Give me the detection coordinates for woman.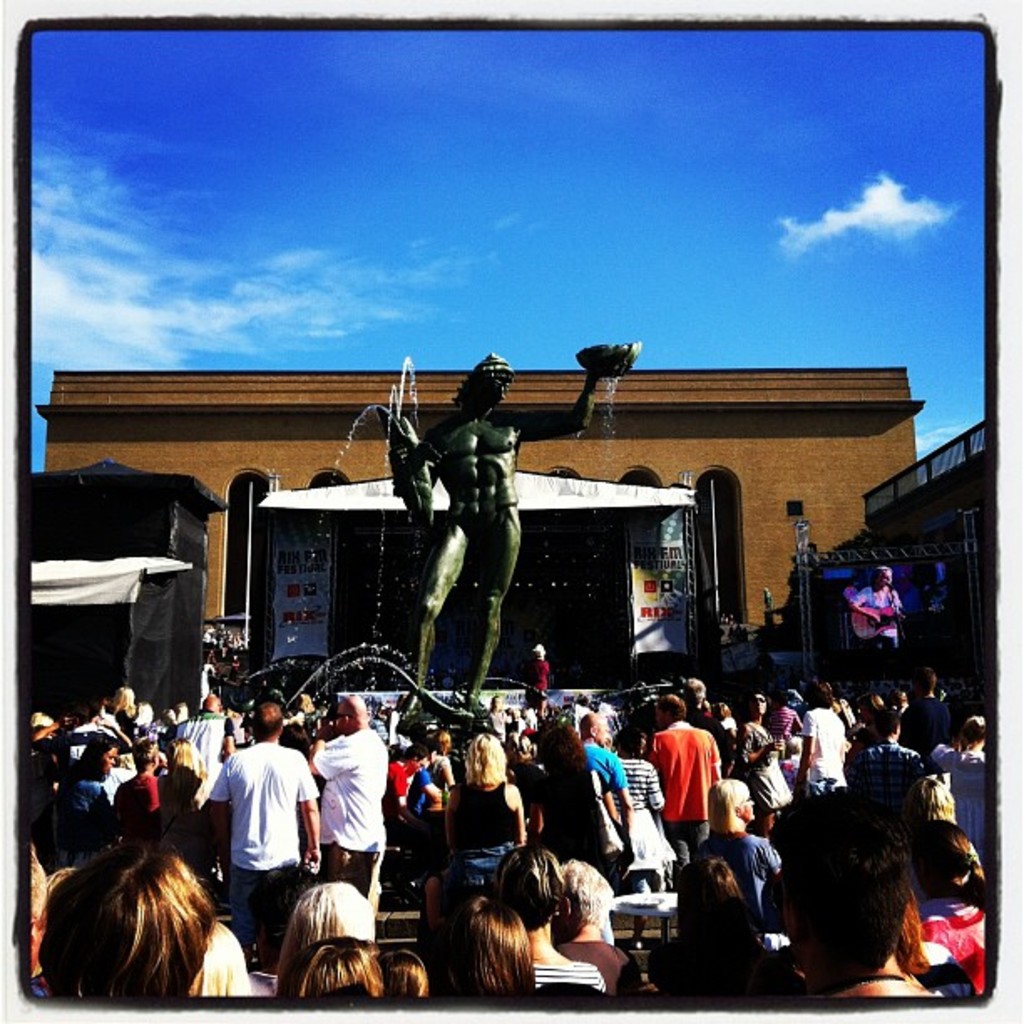
[left=760, top=776, right=962, bottom=1019].
